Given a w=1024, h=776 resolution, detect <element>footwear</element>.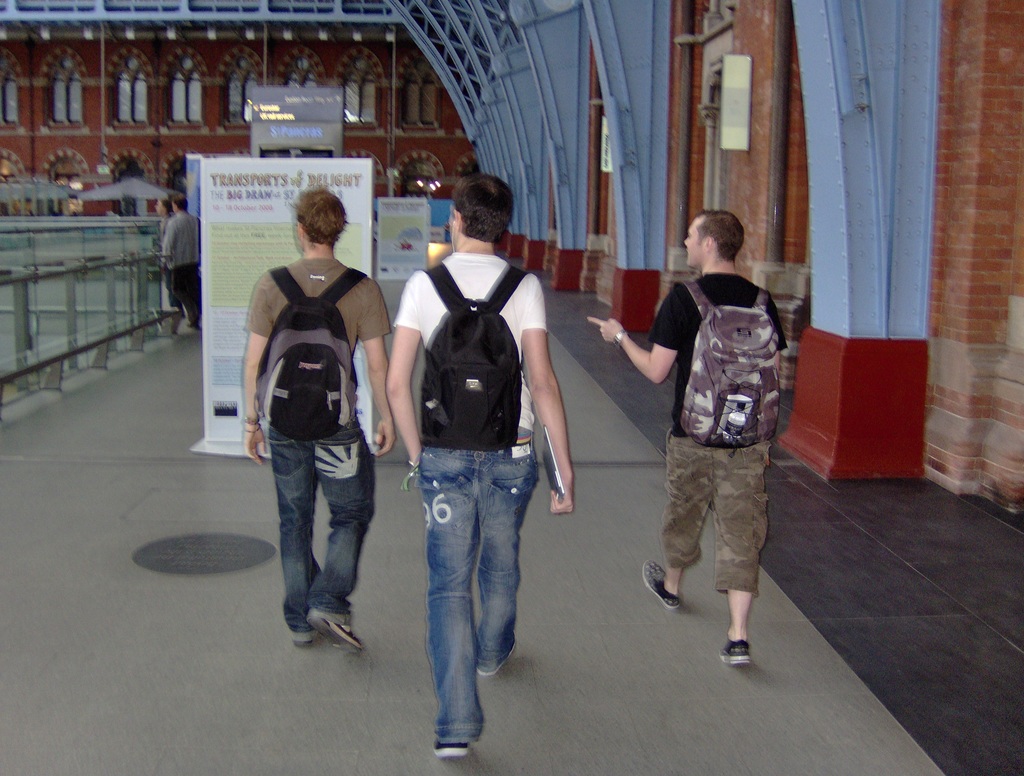
(x1=476, y1=628, x2=517, y2=676).
